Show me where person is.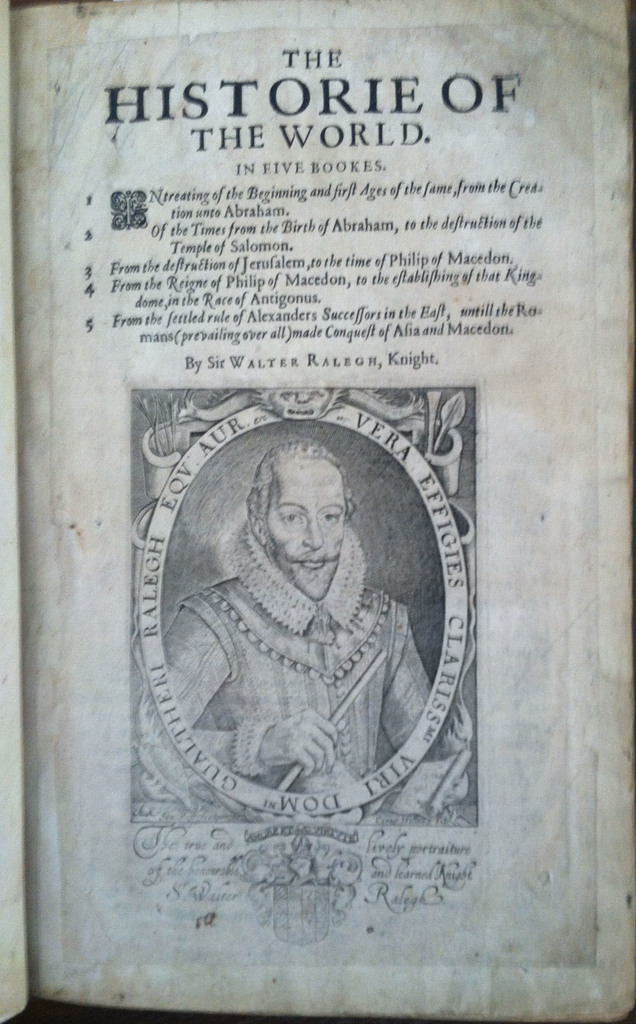
person is at (x1=161, y1=435, x2=434, y2=797).
